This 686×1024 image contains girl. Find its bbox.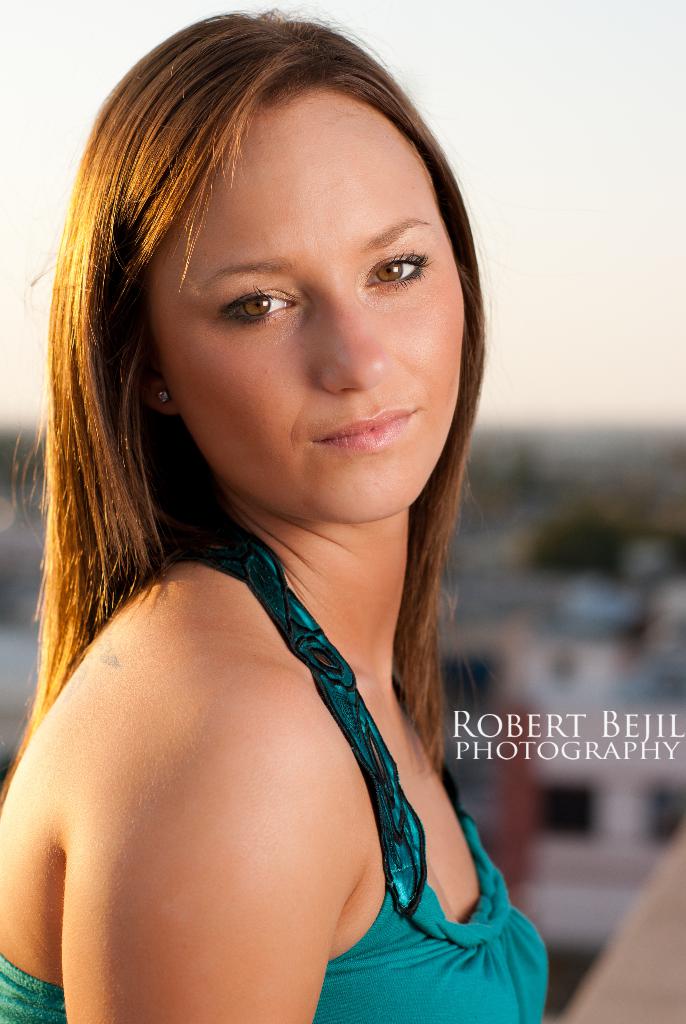
[0, 7, 548, 1023].
